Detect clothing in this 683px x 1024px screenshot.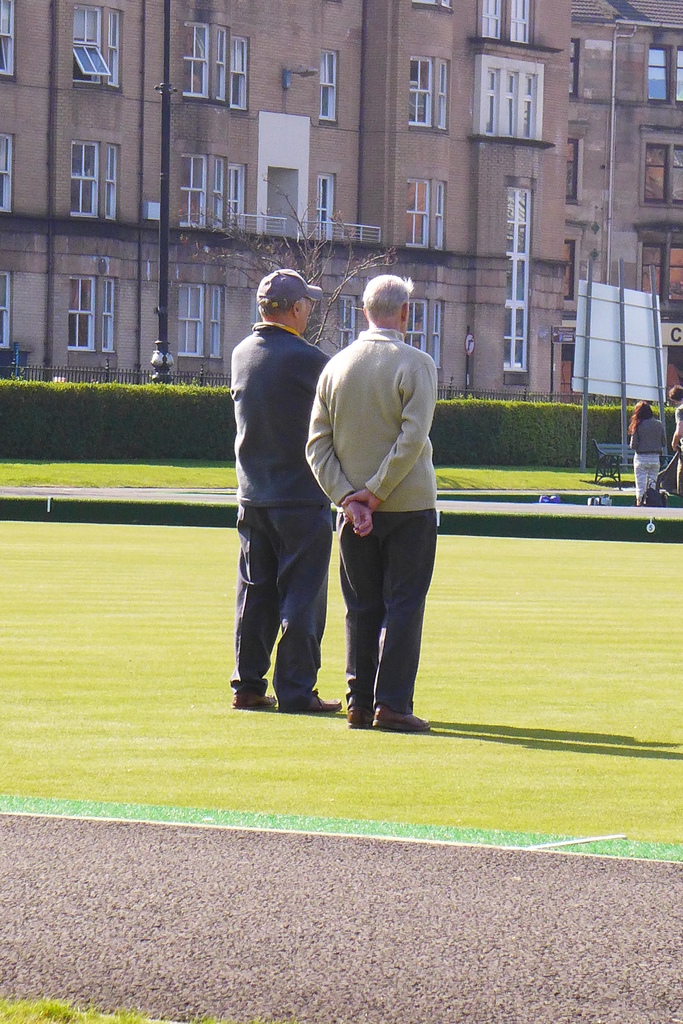
Detection: (227,321,339,700).
